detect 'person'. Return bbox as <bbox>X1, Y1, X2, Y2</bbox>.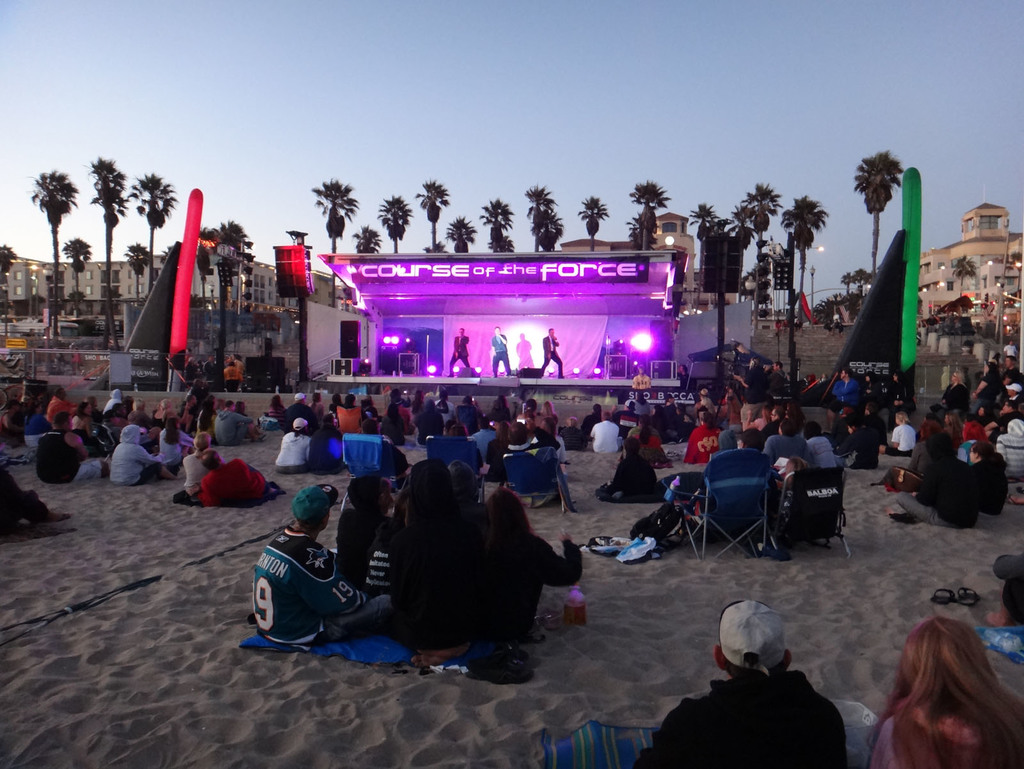
<bbox>463, 487, 593, 669</bbox>.
